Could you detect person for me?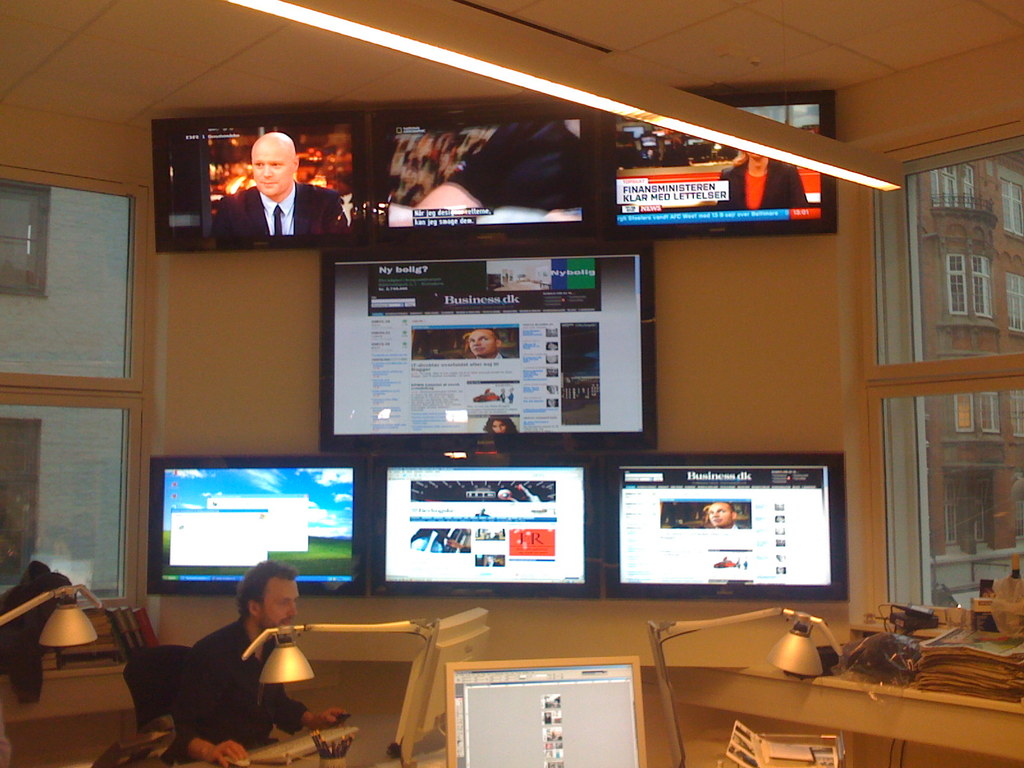
Detection result: 223,130,314,254.
